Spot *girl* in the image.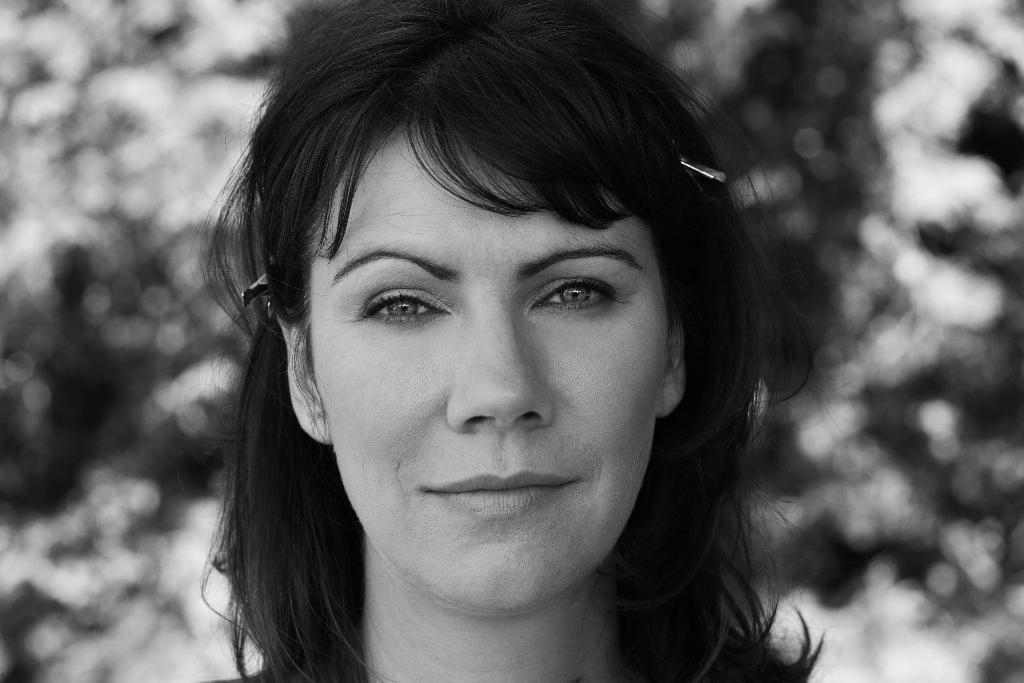
*girl* found at (198, 1, 821, 680).
